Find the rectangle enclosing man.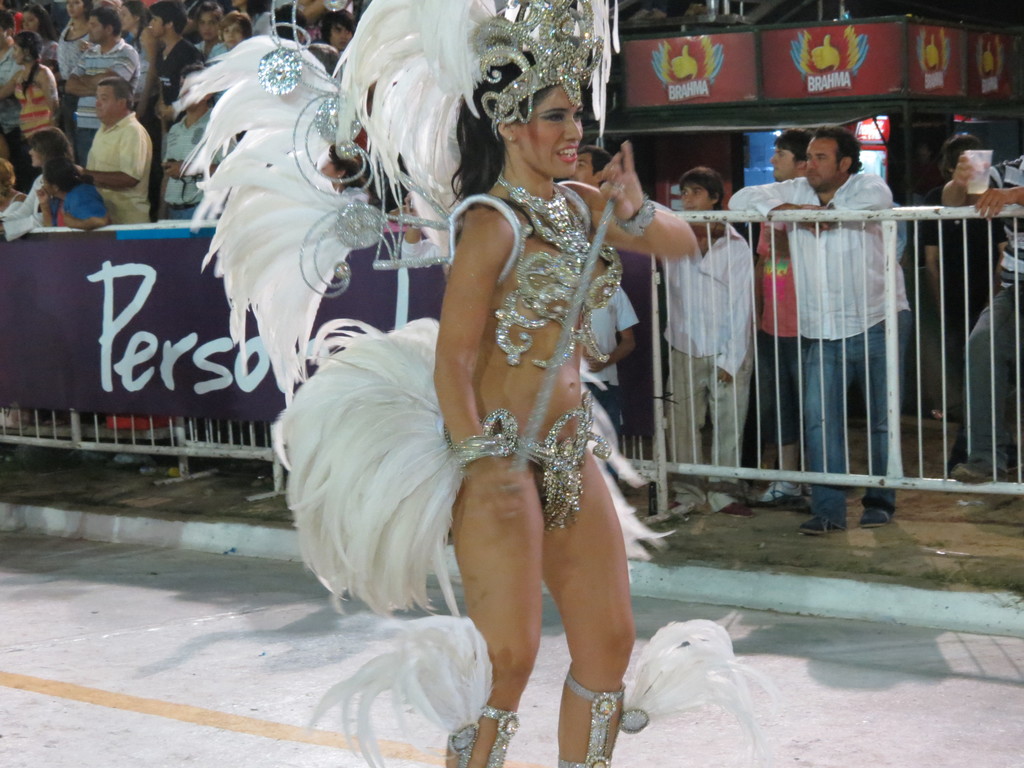
66 83 163 239.
